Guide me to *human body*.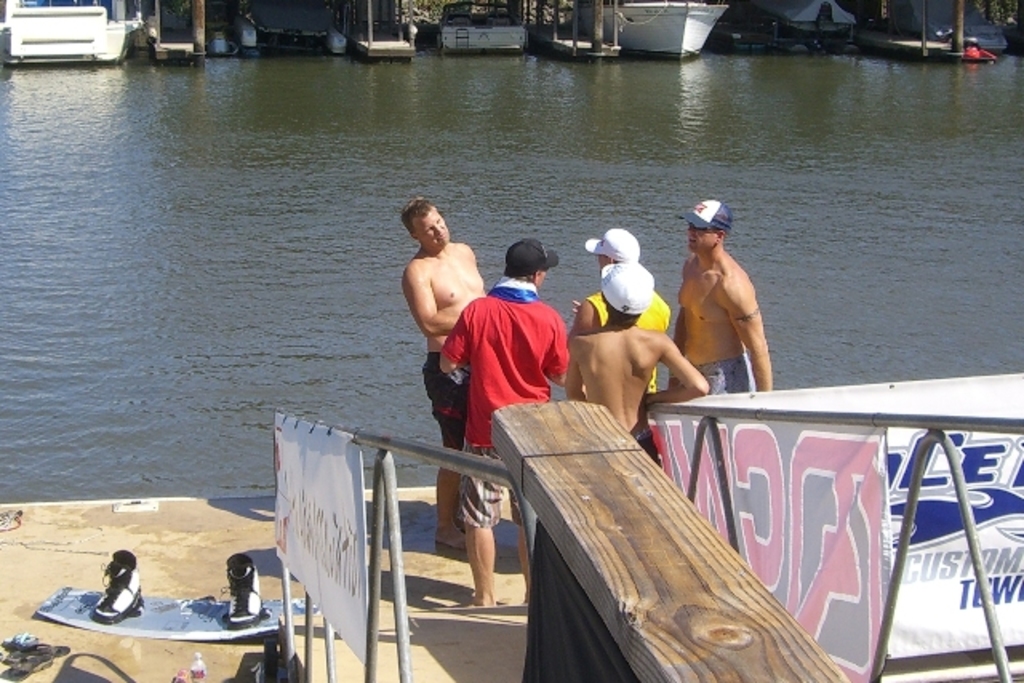
Guidance: <box>566,266,706,454</box>.
